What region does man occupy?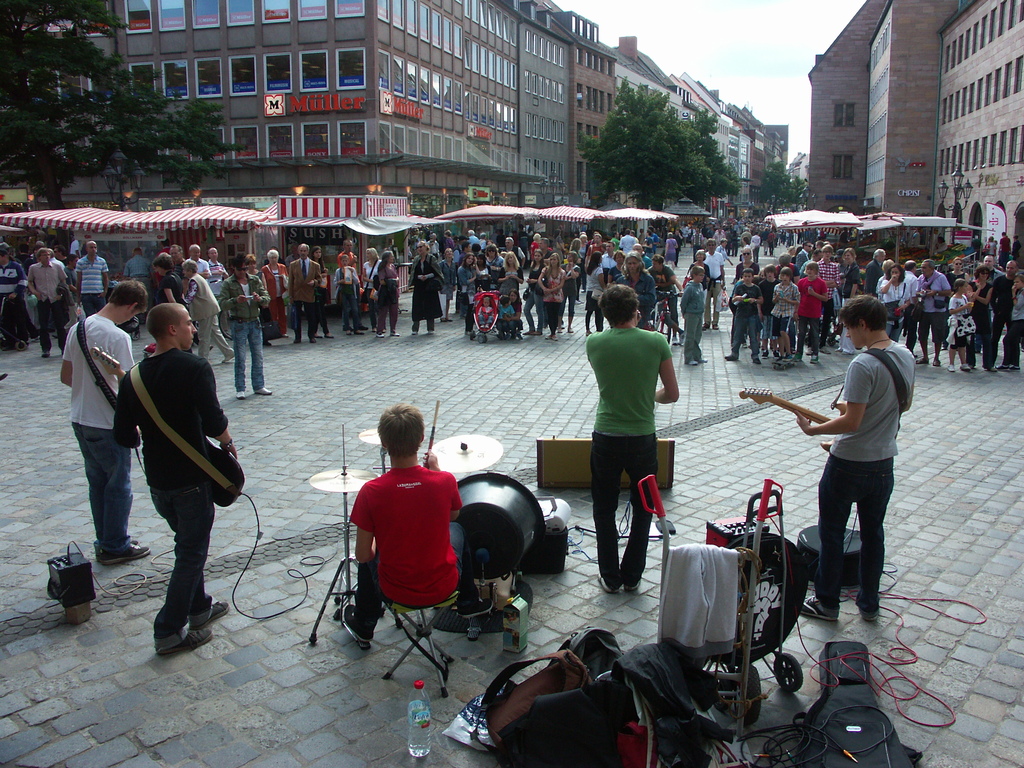
bbox(113, 302, 234, 650).
